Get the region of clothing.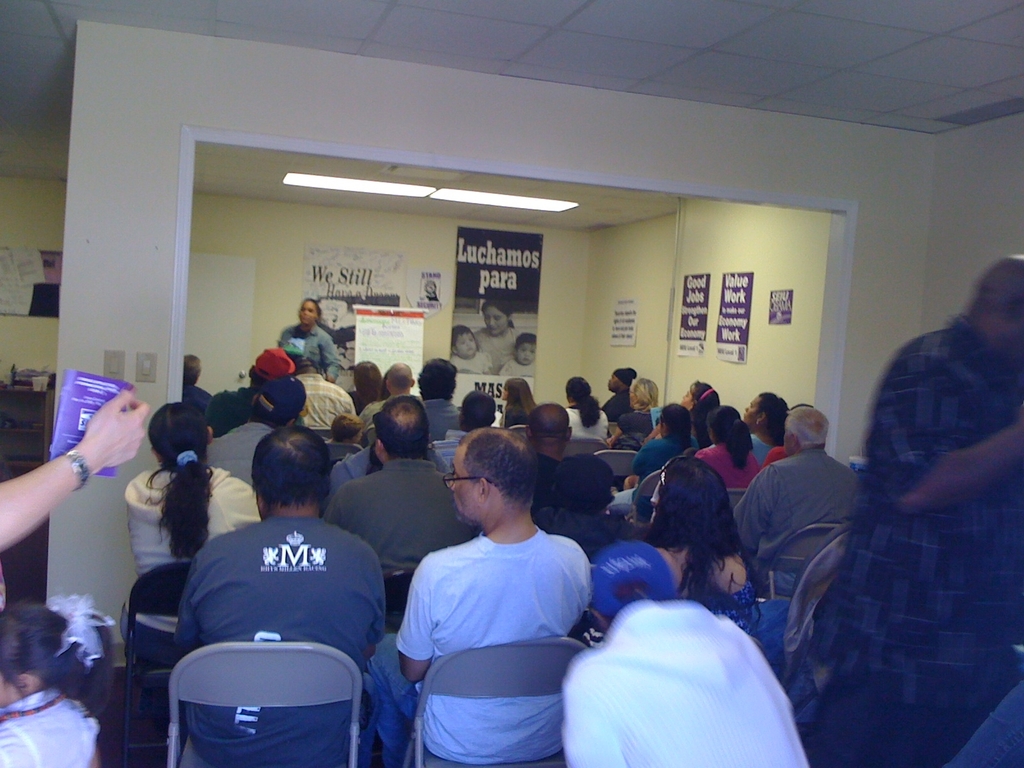
pyautogui.locateOnScreen(503, 359, 536, 375).
